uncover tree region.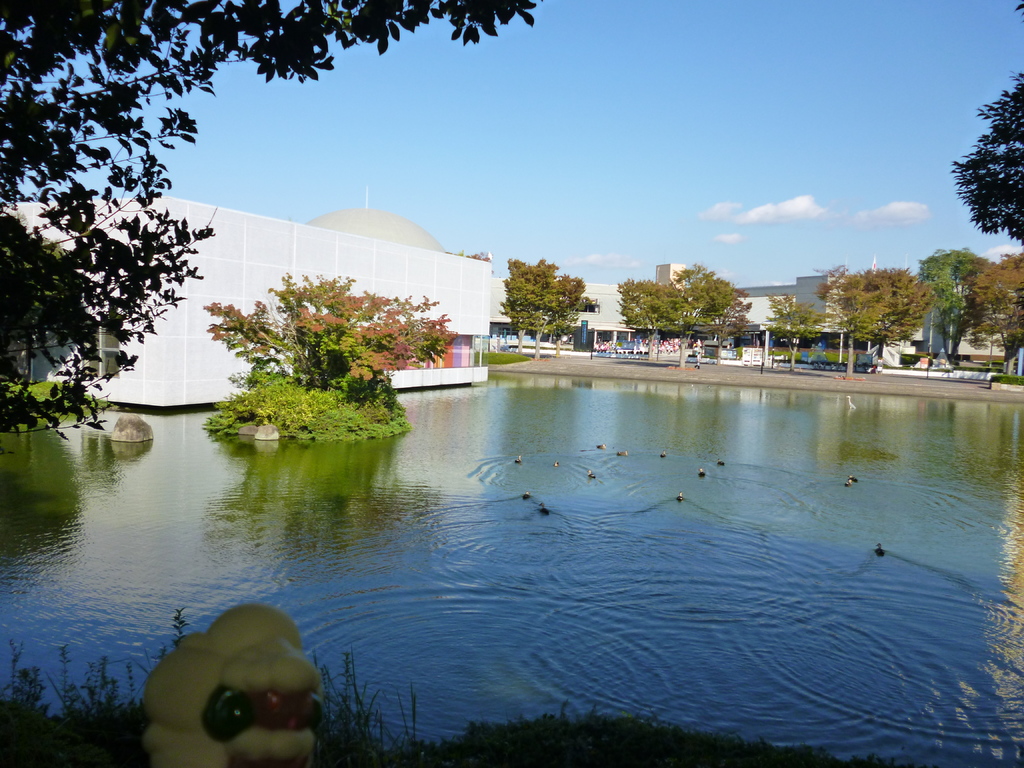
Uncovered: l=695, t=287, r=752, b=348.
